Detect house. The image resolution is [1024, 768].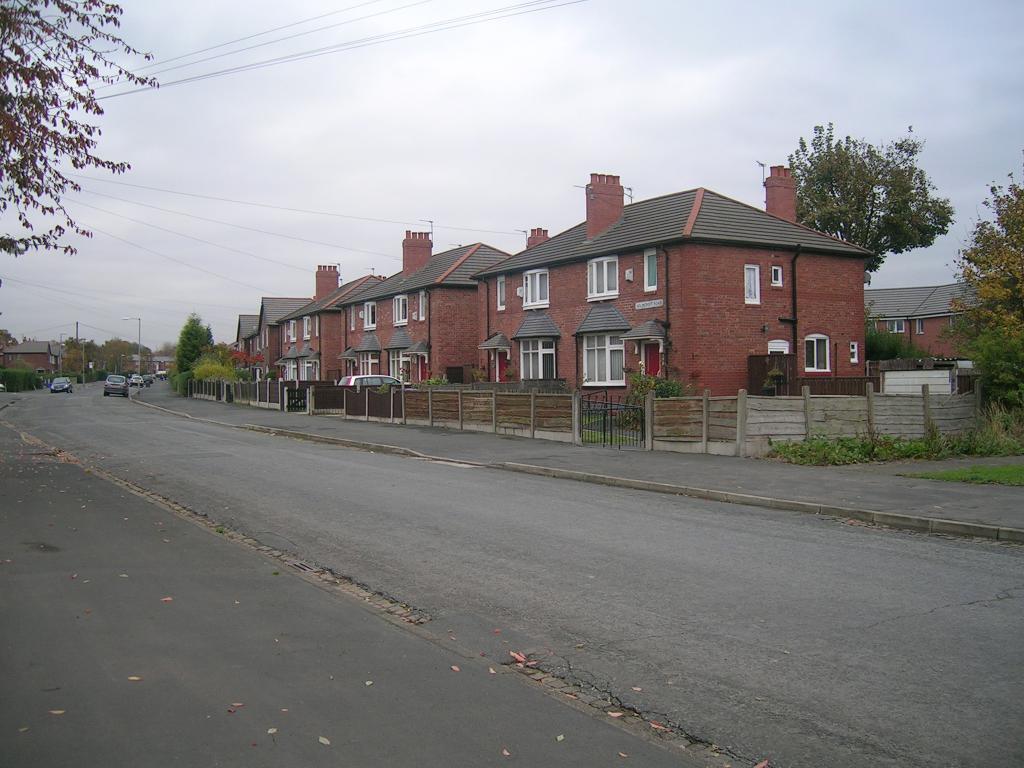
[left=862, top=280, right=1010, bottom=357].
